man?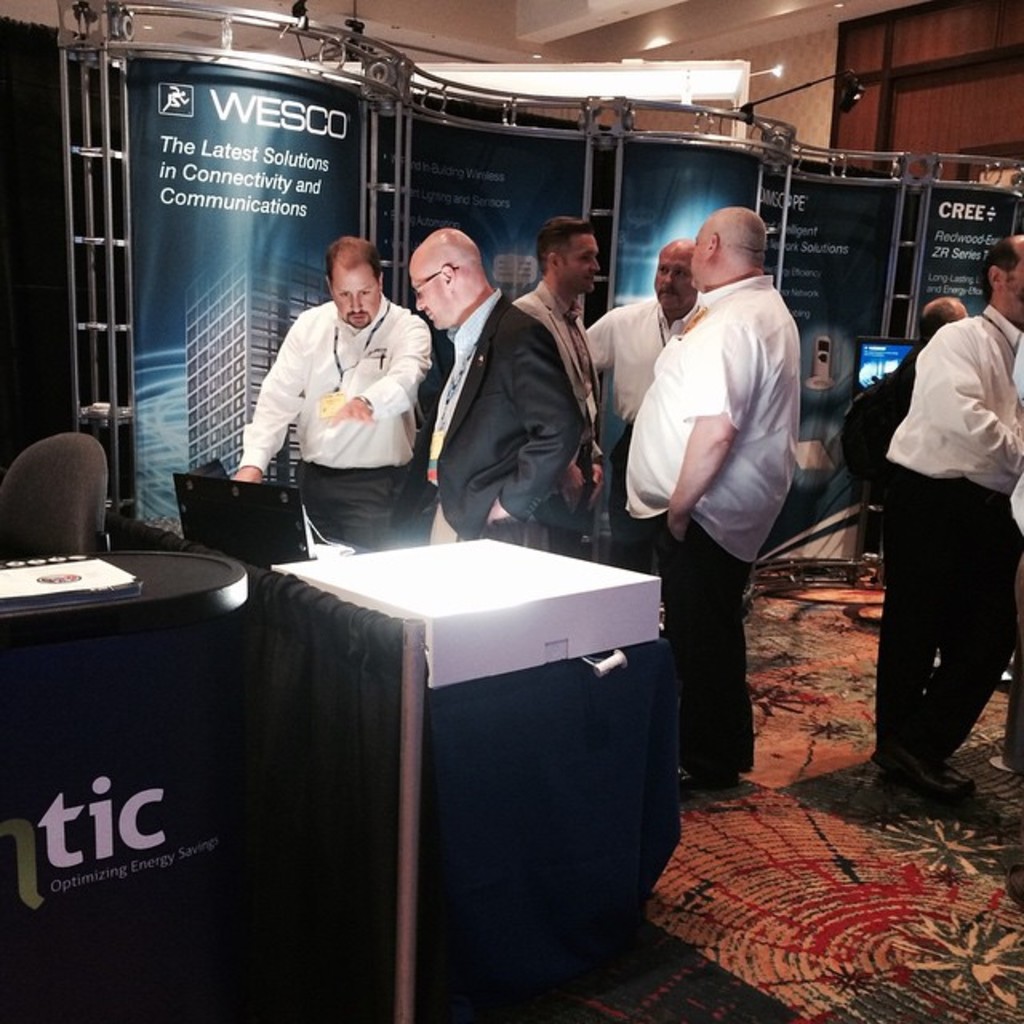
rect(403, 227, 581, 547)
